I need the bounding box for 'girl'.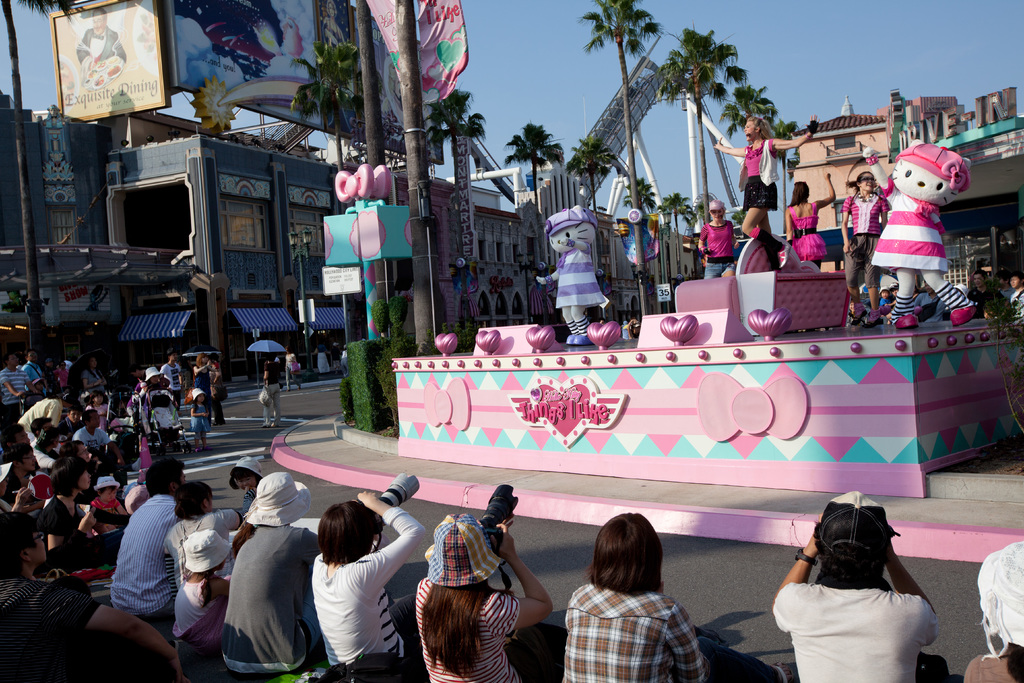
Here it is: 865:147:984:326.
